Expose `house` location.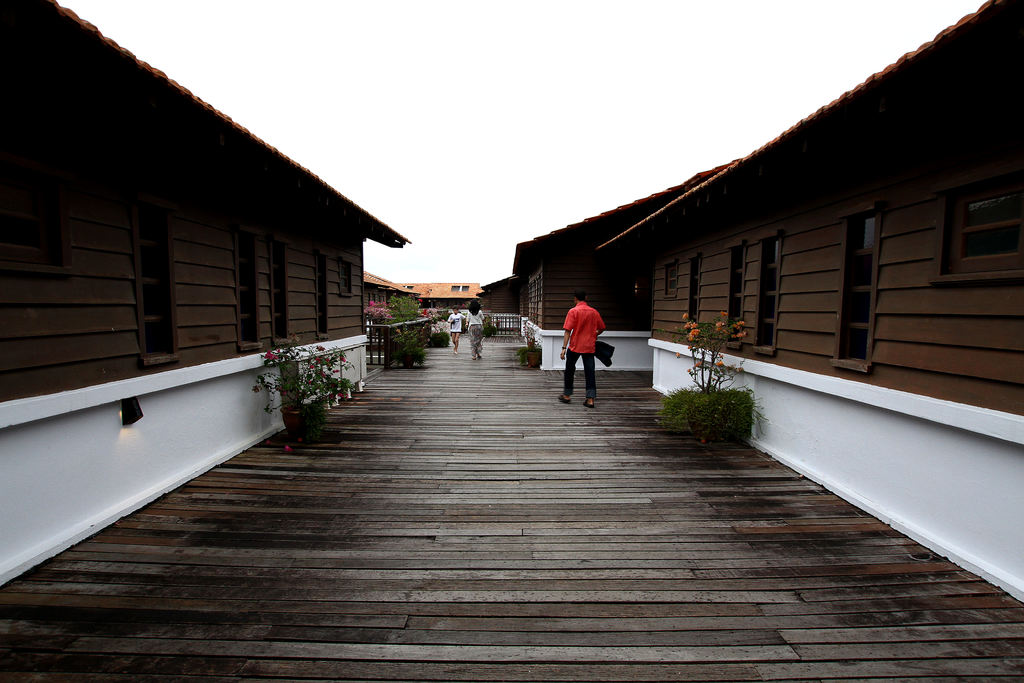
Exposed at <bbox>513, 175, 684, 368</bbox>.
